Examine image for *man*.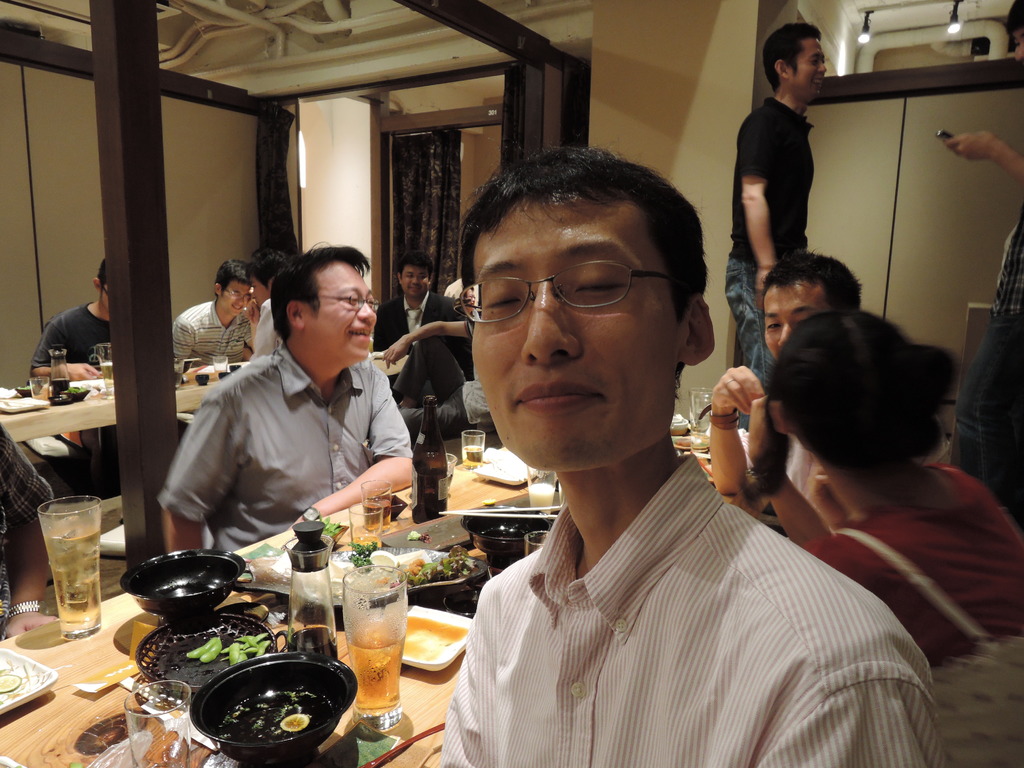
Examination result: 30, 258, 118, 496.
